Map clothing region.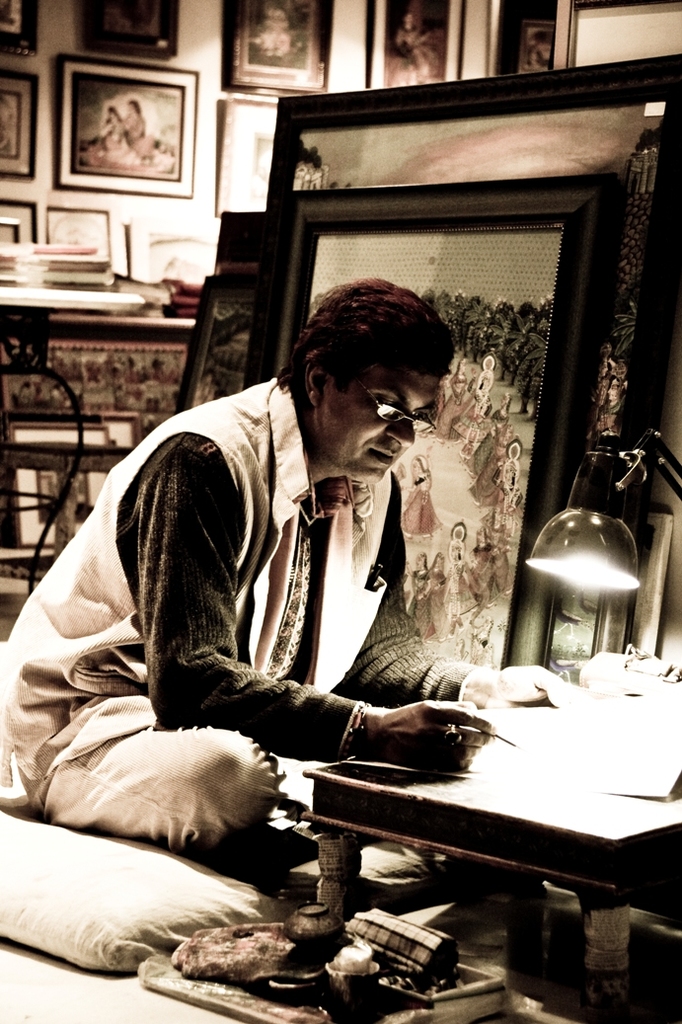
Mapped to [403,455,441,544].
